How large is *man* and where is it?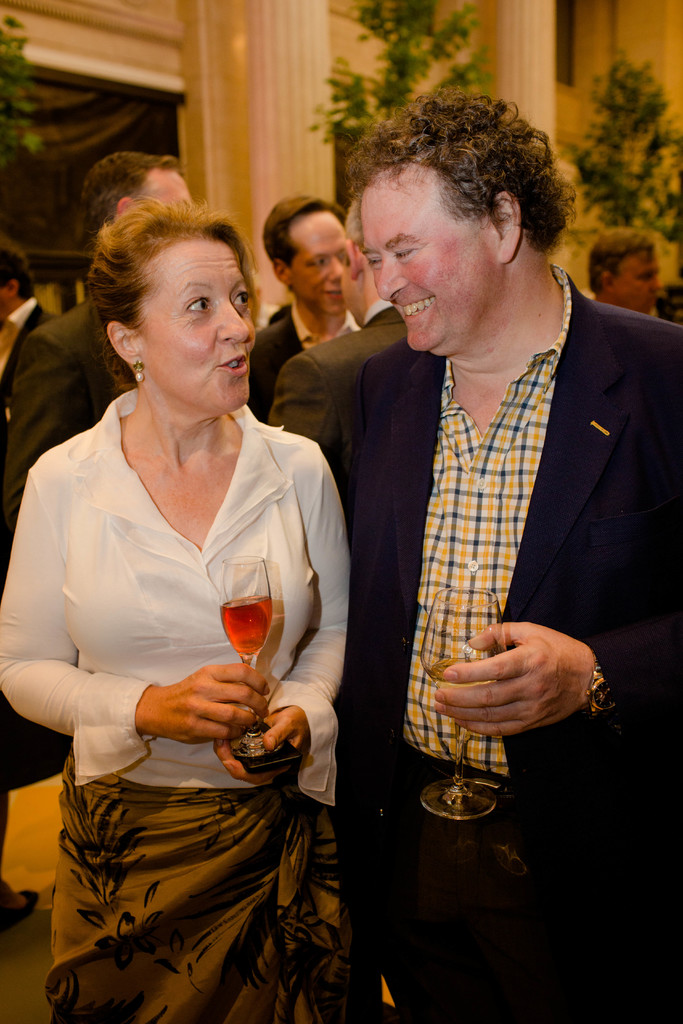
Bounding box: select_region(586, 224, 659, 311).
